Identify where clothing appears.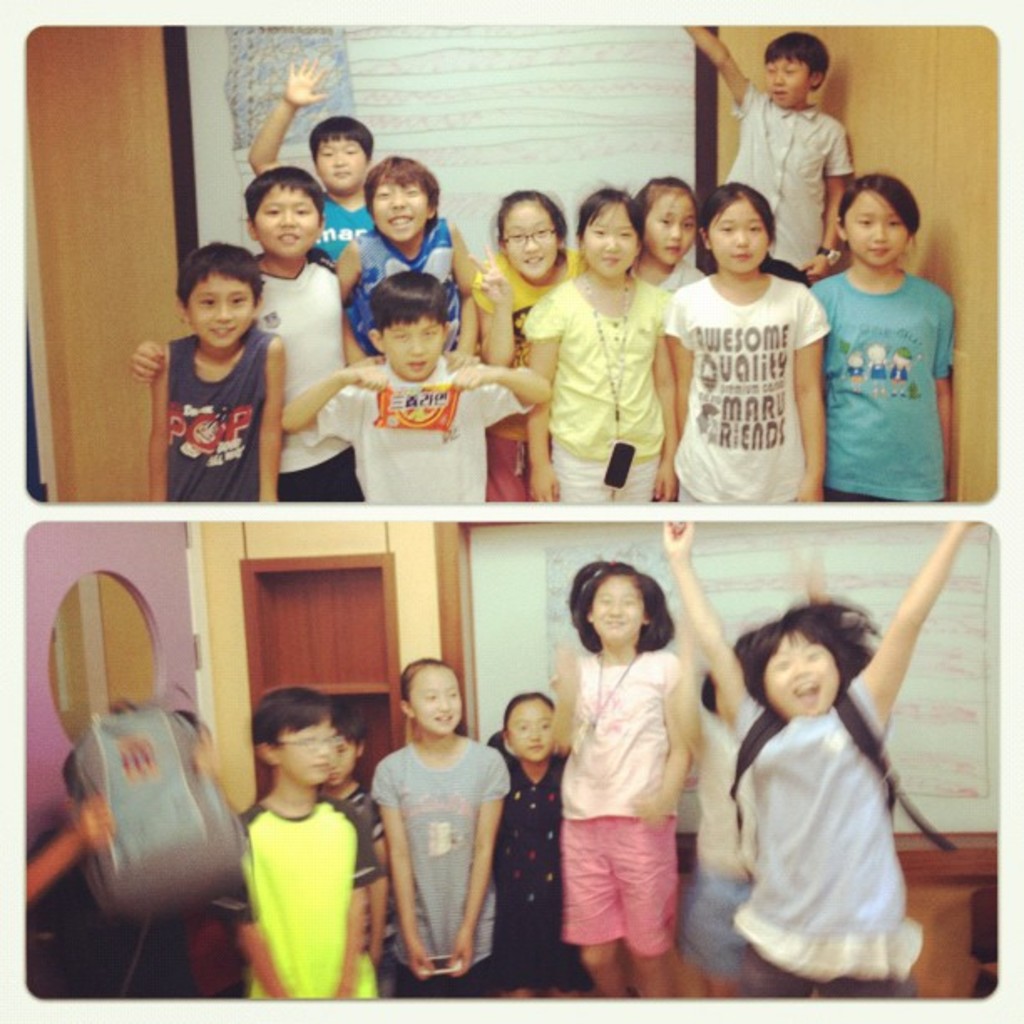
Appears at box=[559, 646, 693, 955].
